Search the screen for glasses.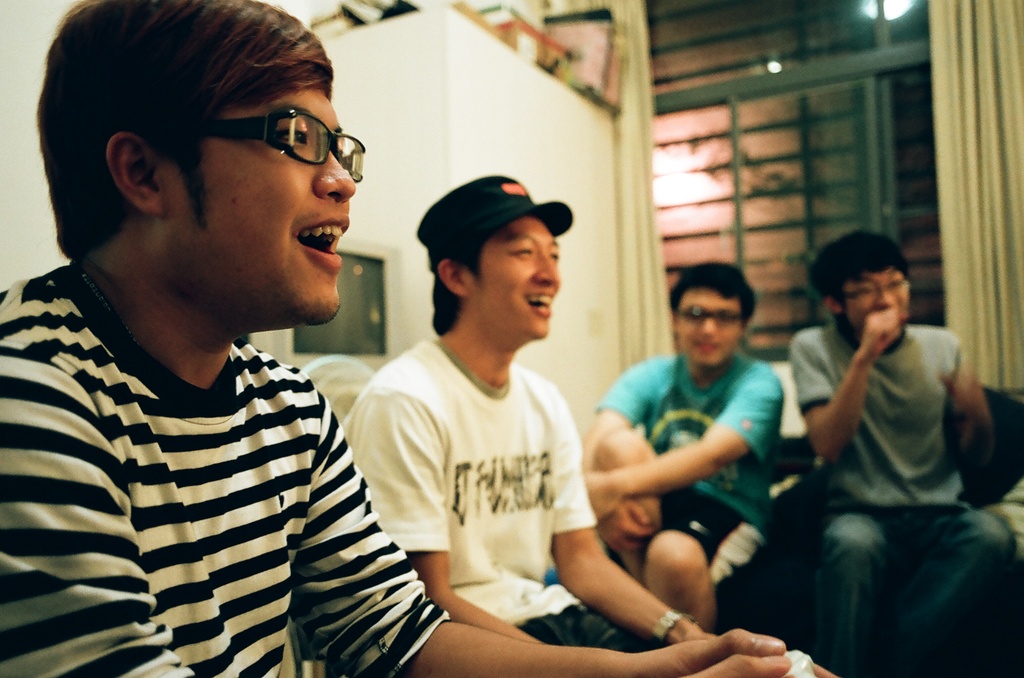
Found at (x1=674, y1=295, x2=747, y2=327).
